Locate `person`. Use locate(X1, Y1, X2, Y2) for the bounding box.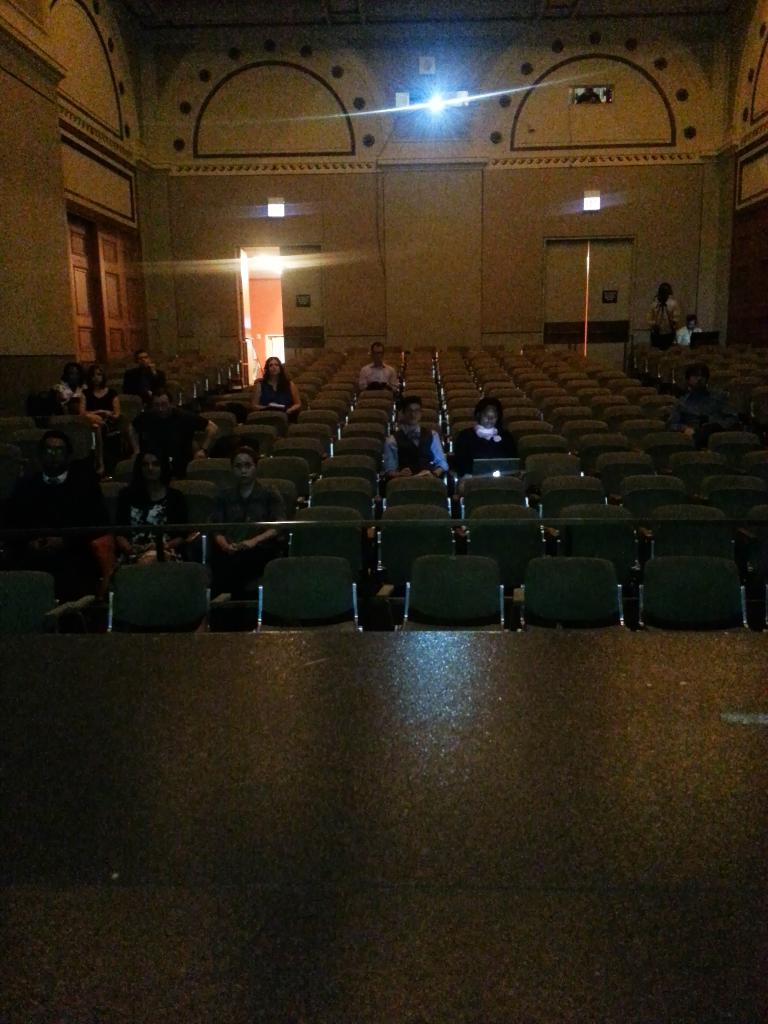
locate(642, 286, 682, 346).
